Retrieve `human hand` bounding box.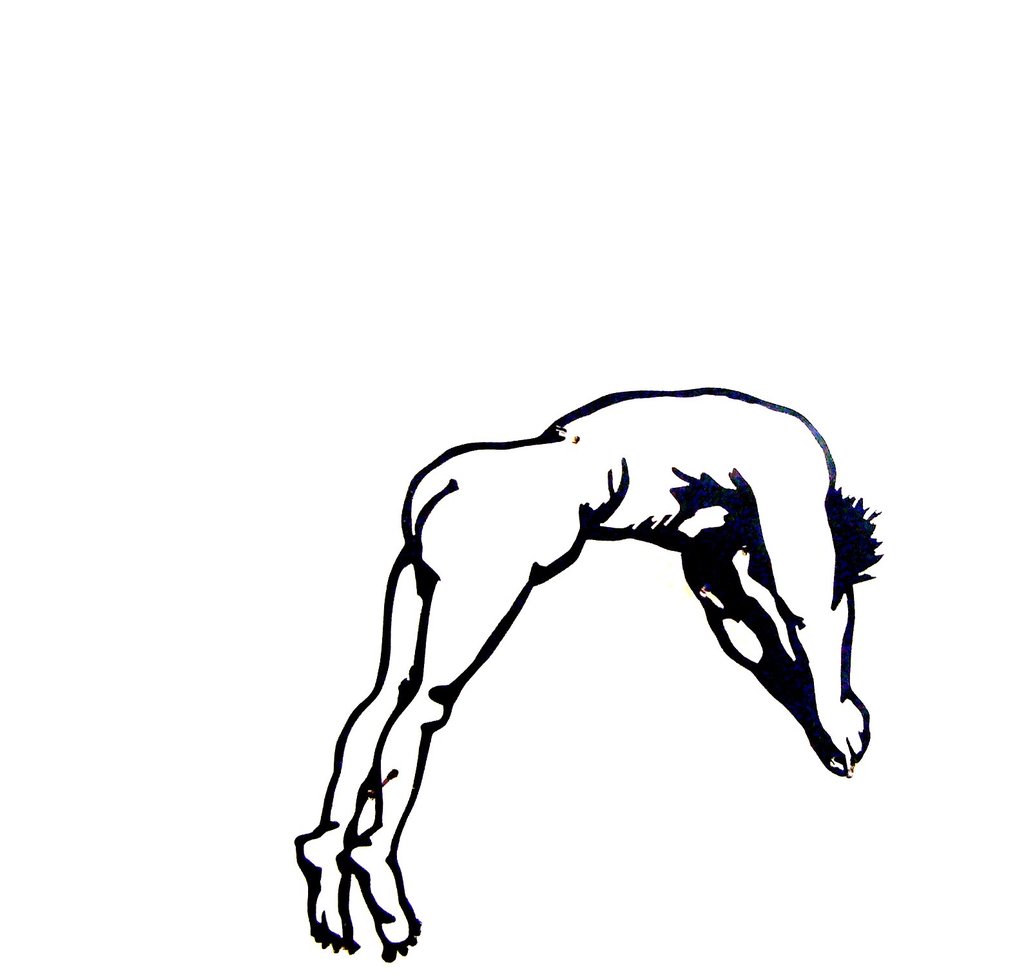
Bounding box: BBox(815, 689, 871, 775).
